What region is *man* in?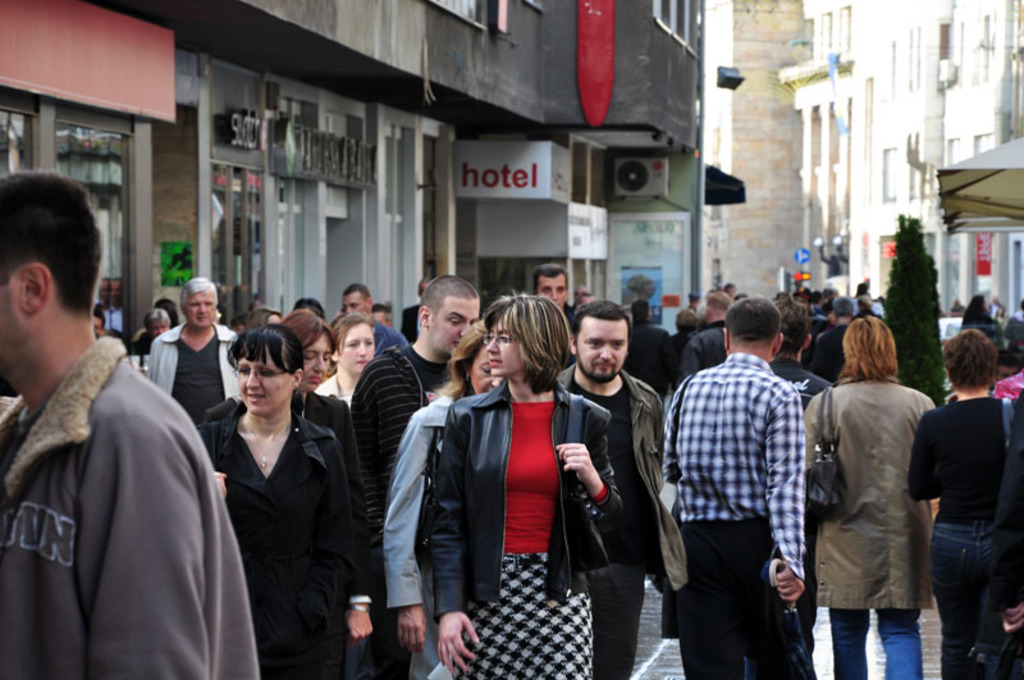
box(357, 273, 488, 679).
